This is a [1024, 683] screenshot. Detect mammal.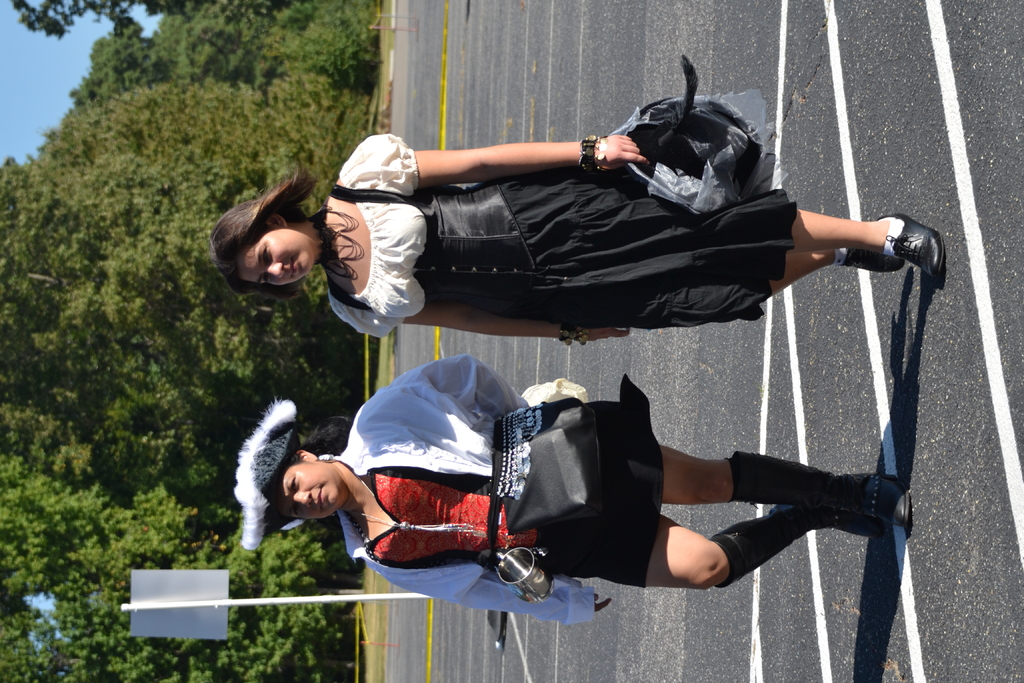
(257, 368, 888, 604).
